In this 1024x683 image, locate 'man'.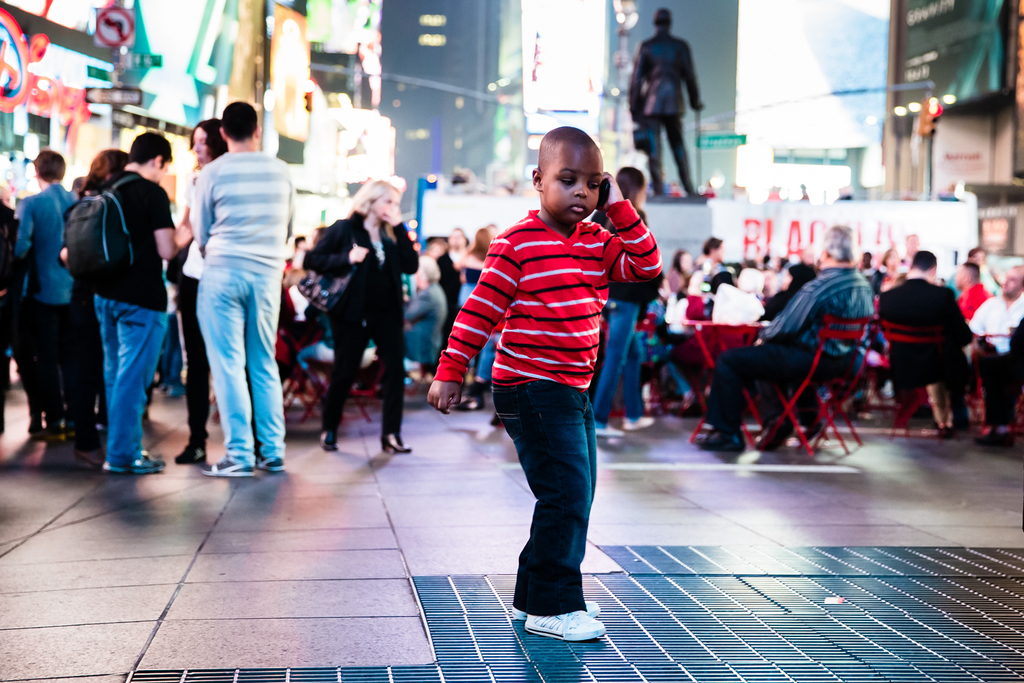
Bounding box: {"left": 165, "top": 92, "right": 298, "bottom": 491}.
